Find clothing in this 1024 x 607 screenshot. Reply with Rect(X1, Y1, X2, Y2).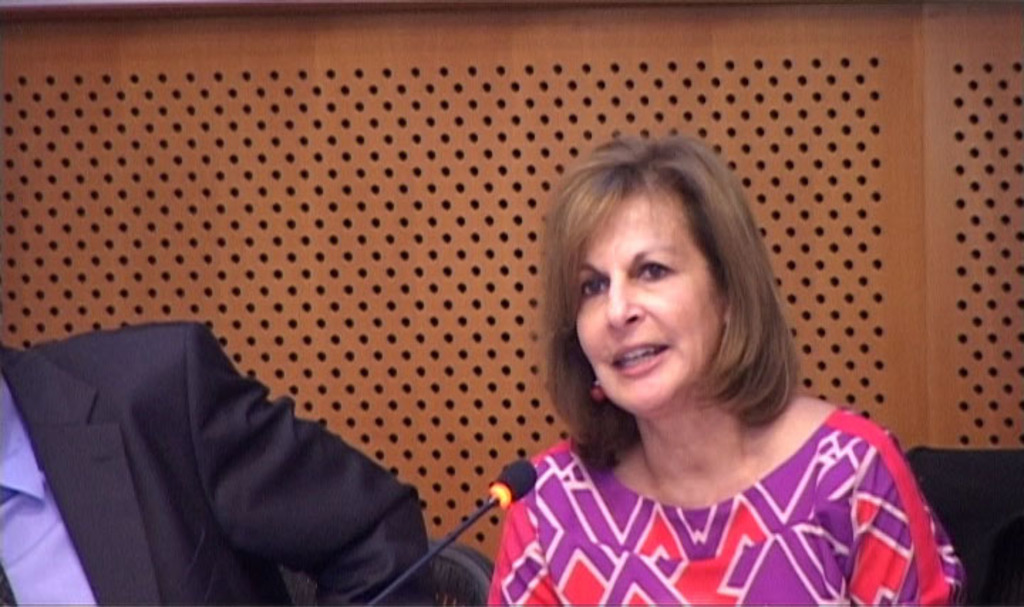
Rect(481, 401, 963, 606).
